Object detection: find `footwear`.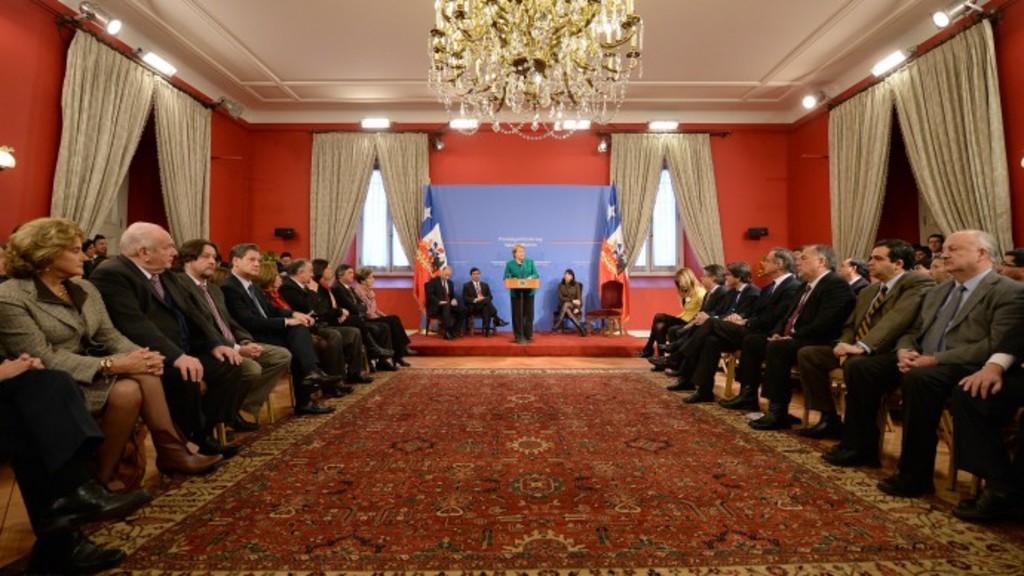
locate(652, 364, 663, 371).
